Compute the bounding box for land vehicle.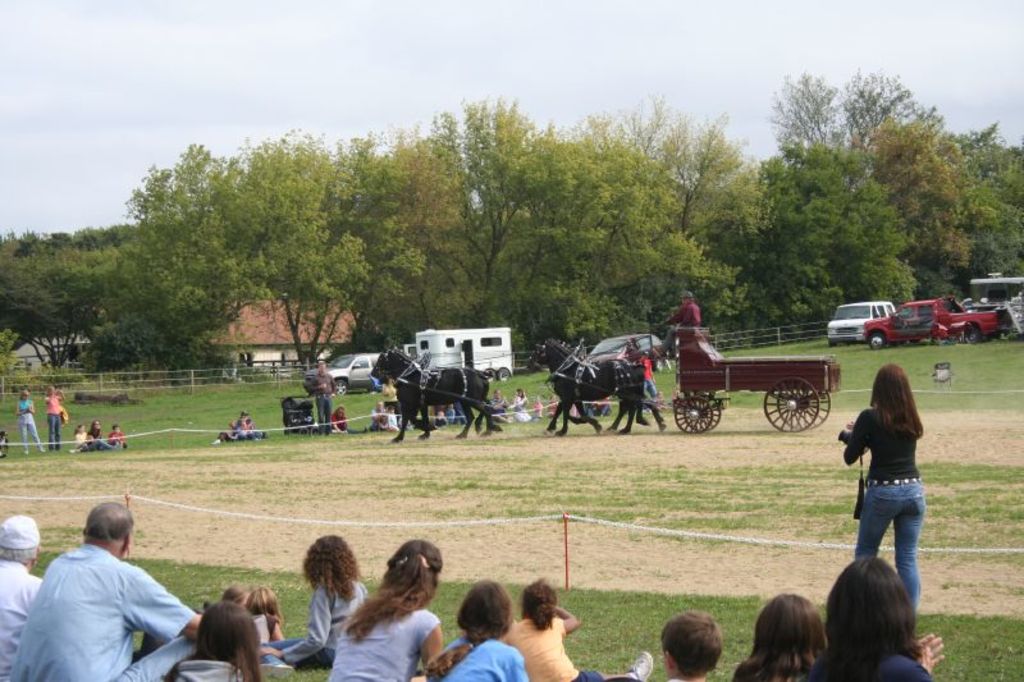
detection(399, 328, 518, 383).
